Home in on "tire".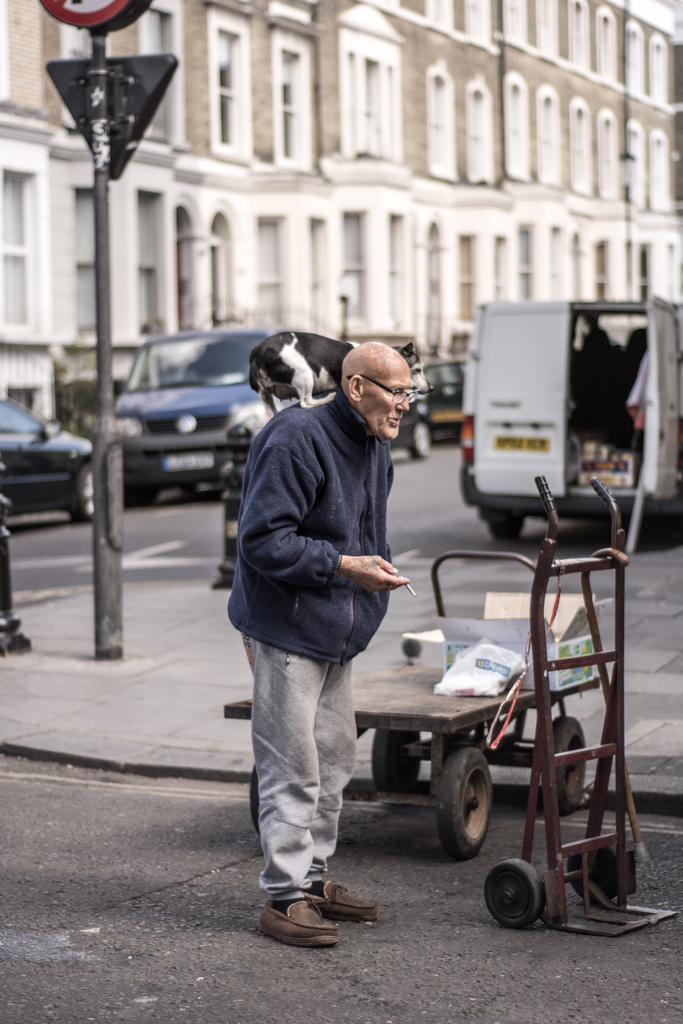
Homed in at <region>370, 732, 420, 792</region>.
